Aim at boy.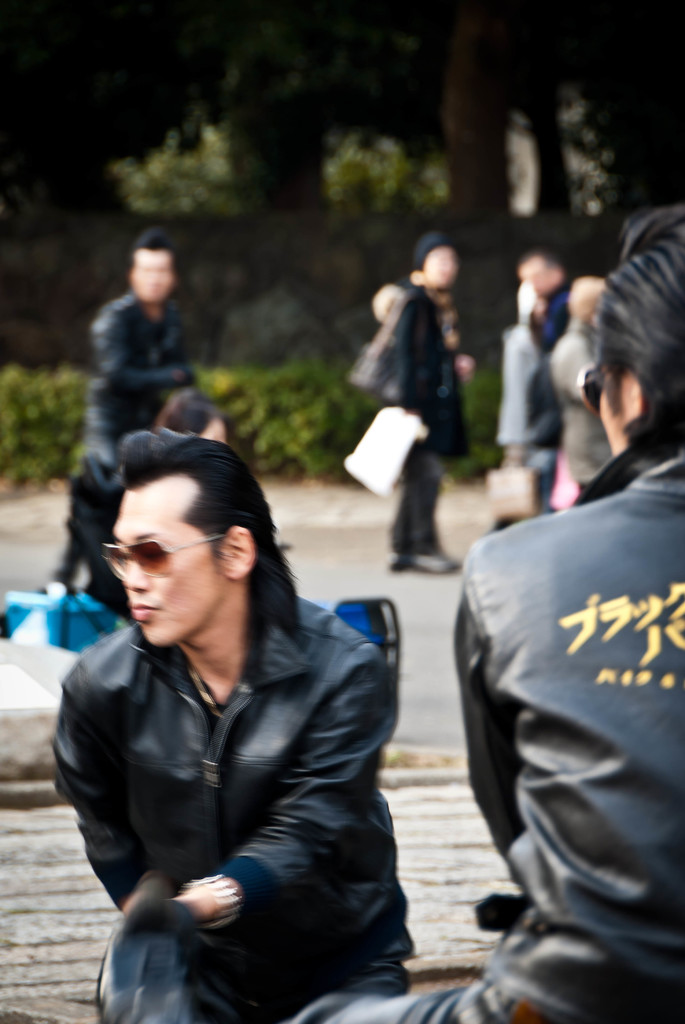
Aimed at (x1=289, y1=209, x2=684, y2=1023).
